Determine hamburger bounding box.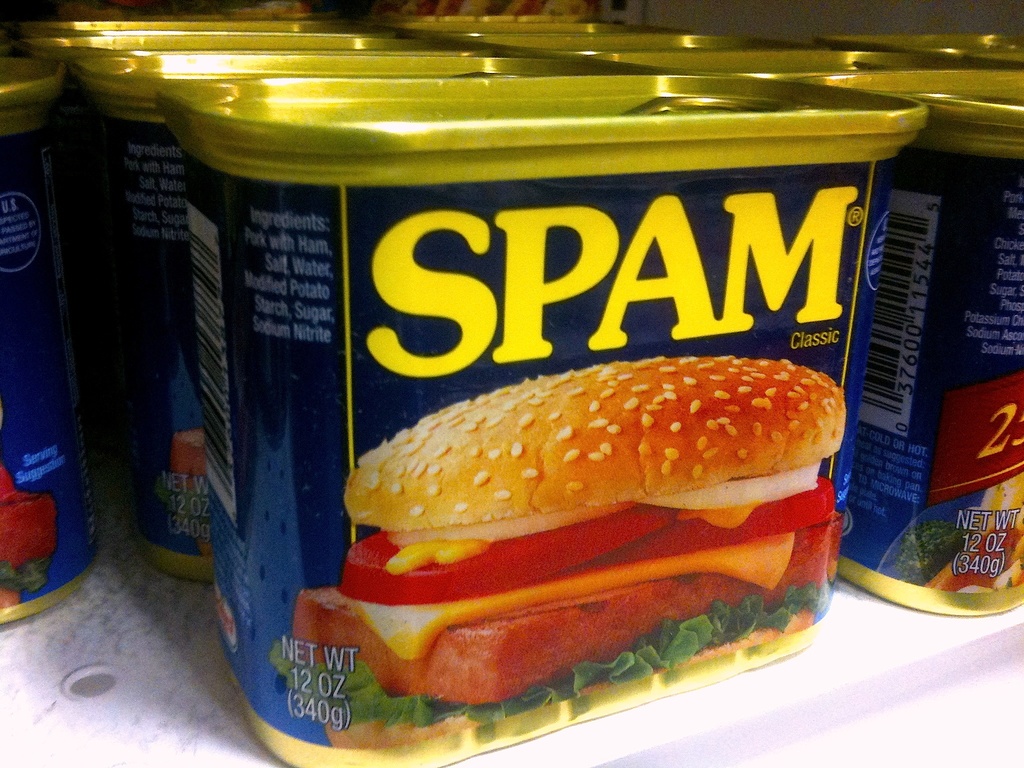
Determined: bbox=[271, 358, 847, 746].
